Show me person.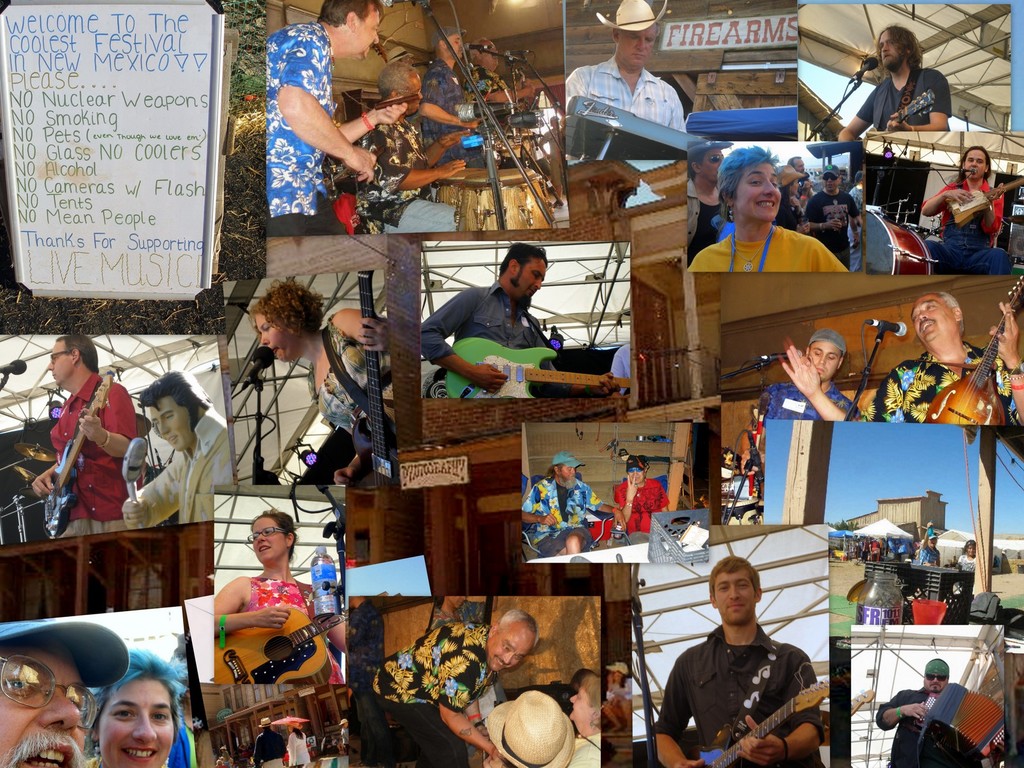
person is here: 521:449:612:551.
